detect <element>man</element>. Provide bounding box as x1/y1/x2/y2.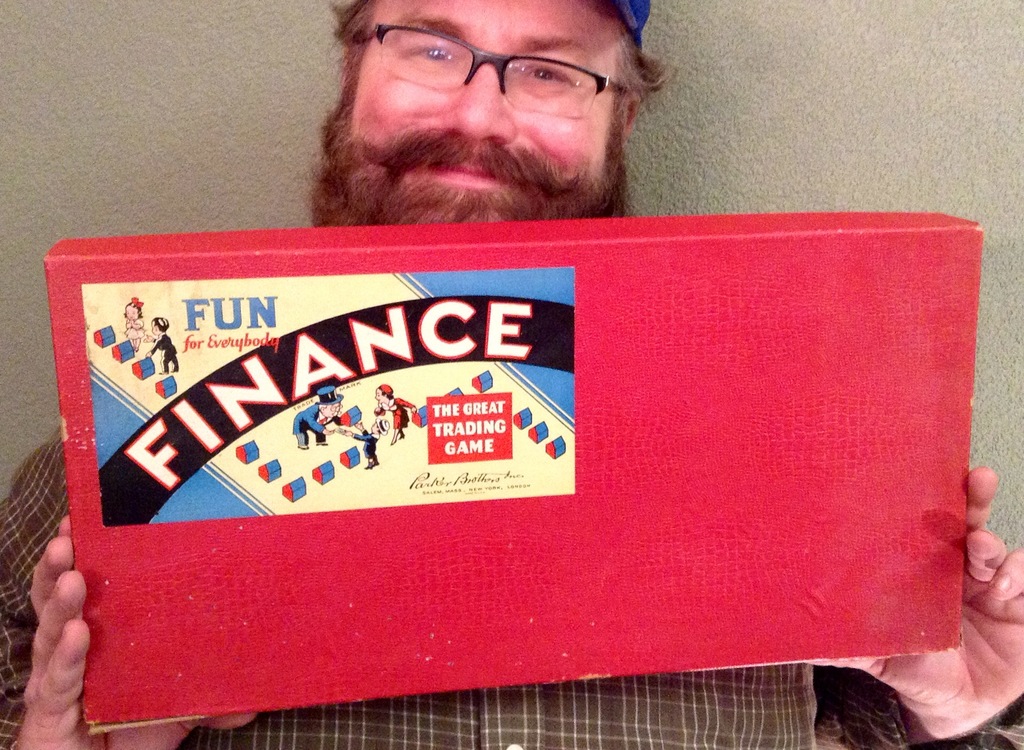
0/0/1023/749.
